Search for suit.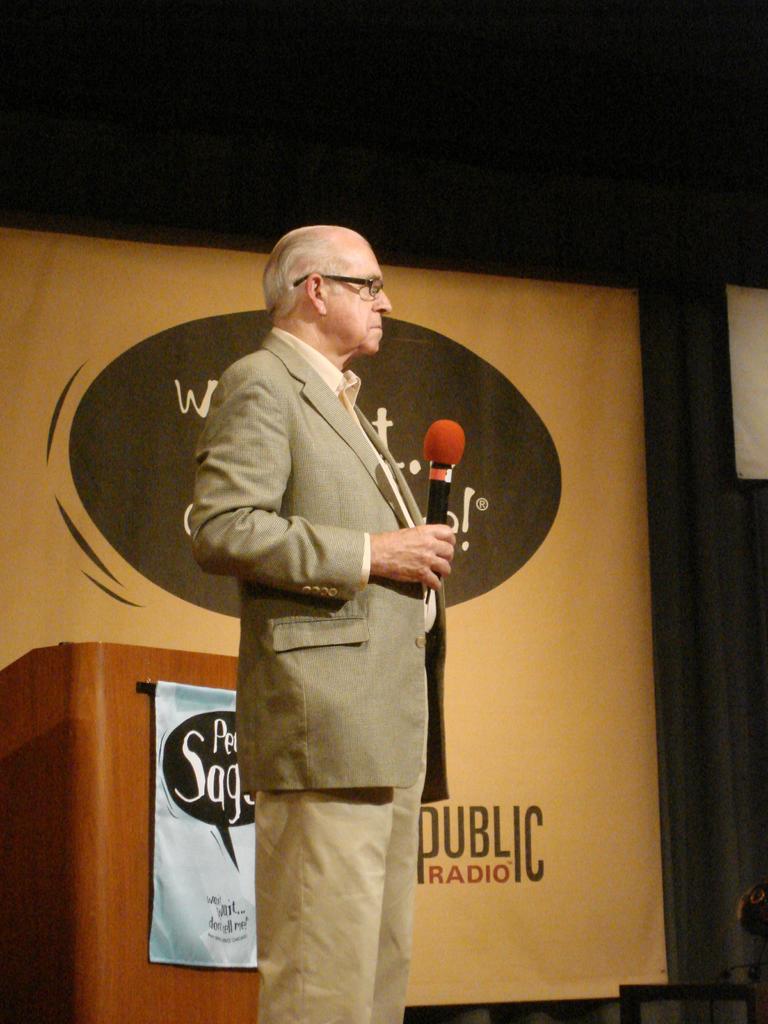
Found at {"x1": 192, "y1": 333, "x2": 452, "y2": 800}.
